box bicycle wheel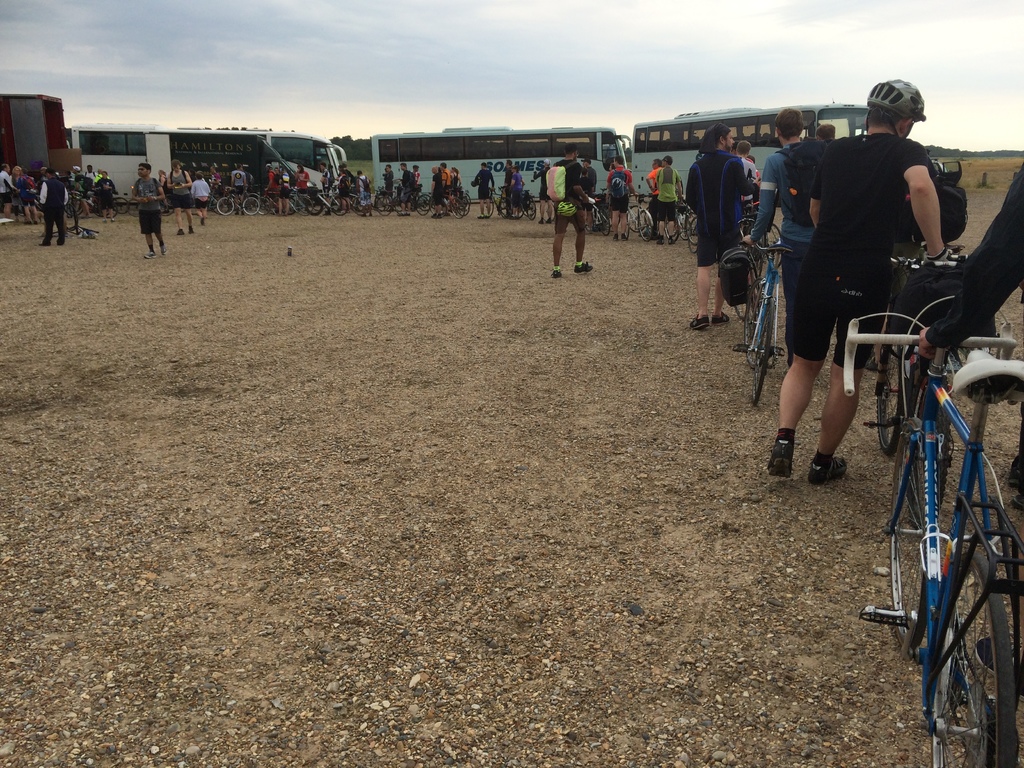
666 211 680 244
